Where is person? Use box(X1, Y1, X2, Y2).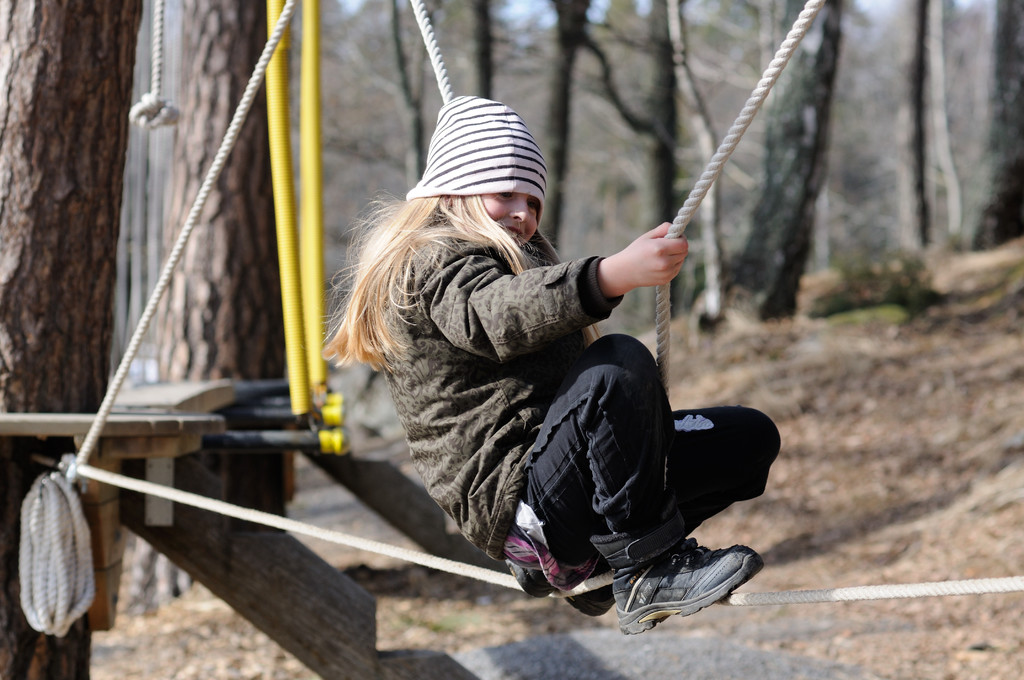
box(364, 88, 772, 628).
